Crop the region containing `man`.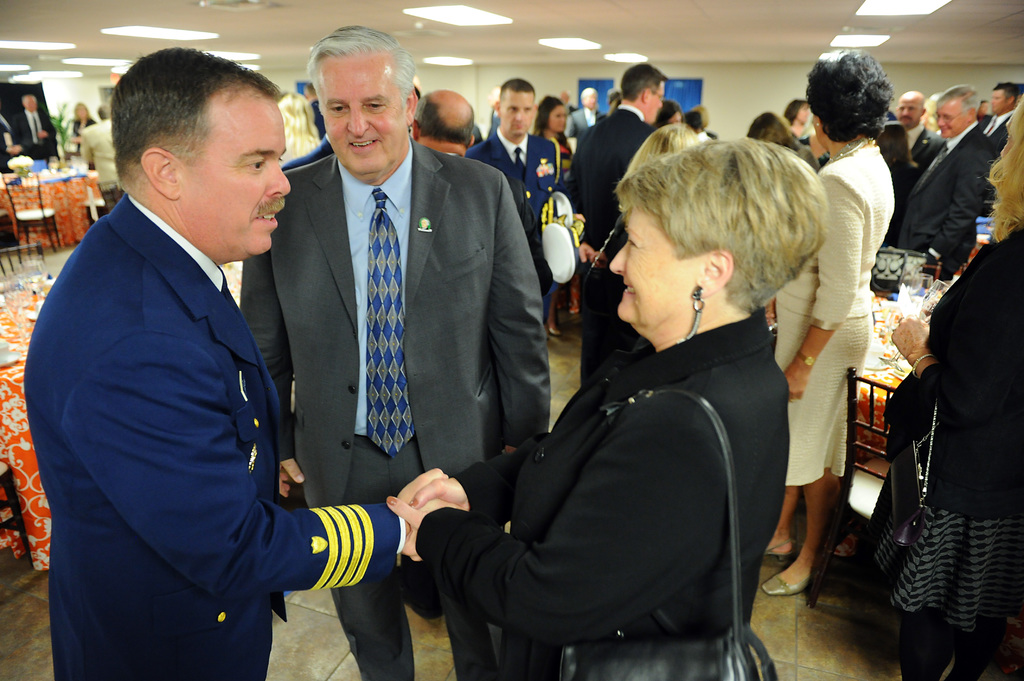
Crop region: (left=887, top=88, right=950, bottom=178).
